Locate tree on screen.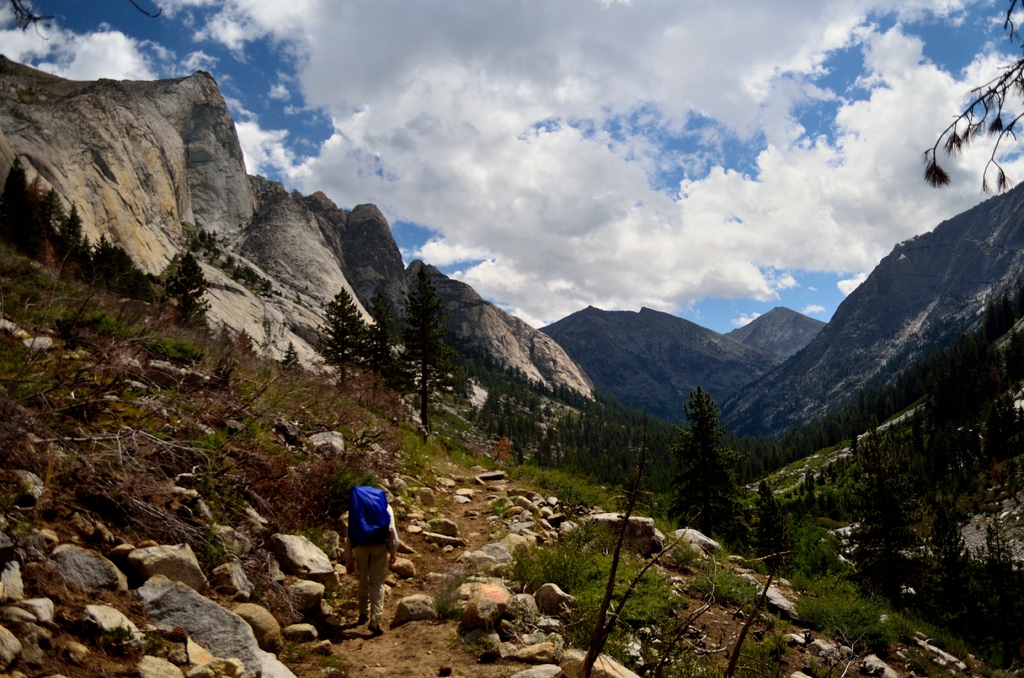
On screen at 660/361/756/546.
